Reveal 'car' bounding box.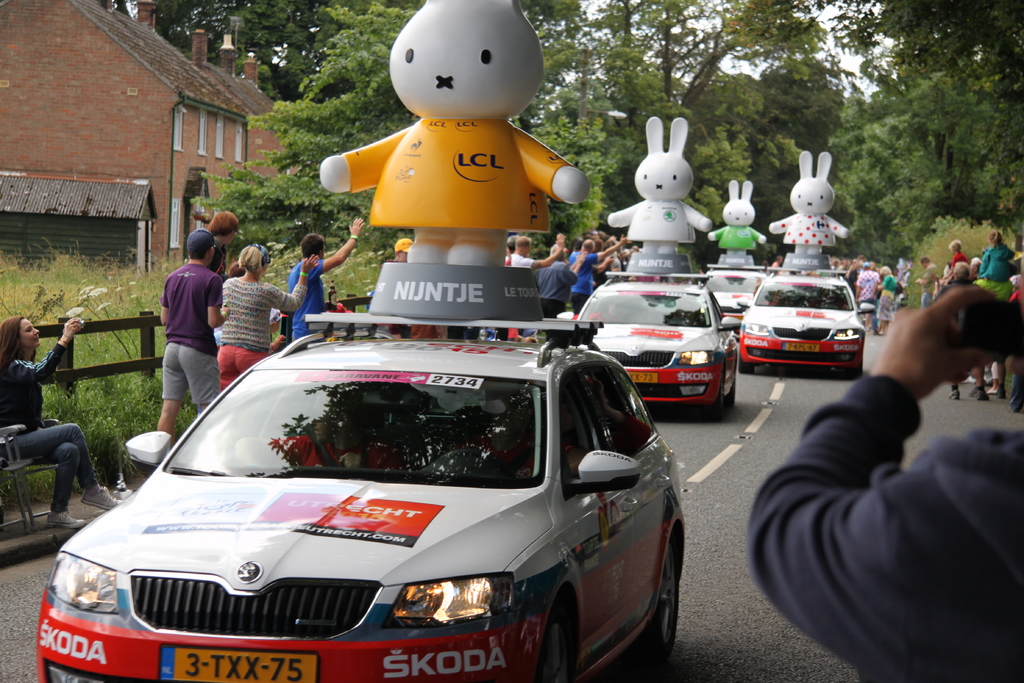
Revealed: (left=708, top=268, right=757, bottom=325).
